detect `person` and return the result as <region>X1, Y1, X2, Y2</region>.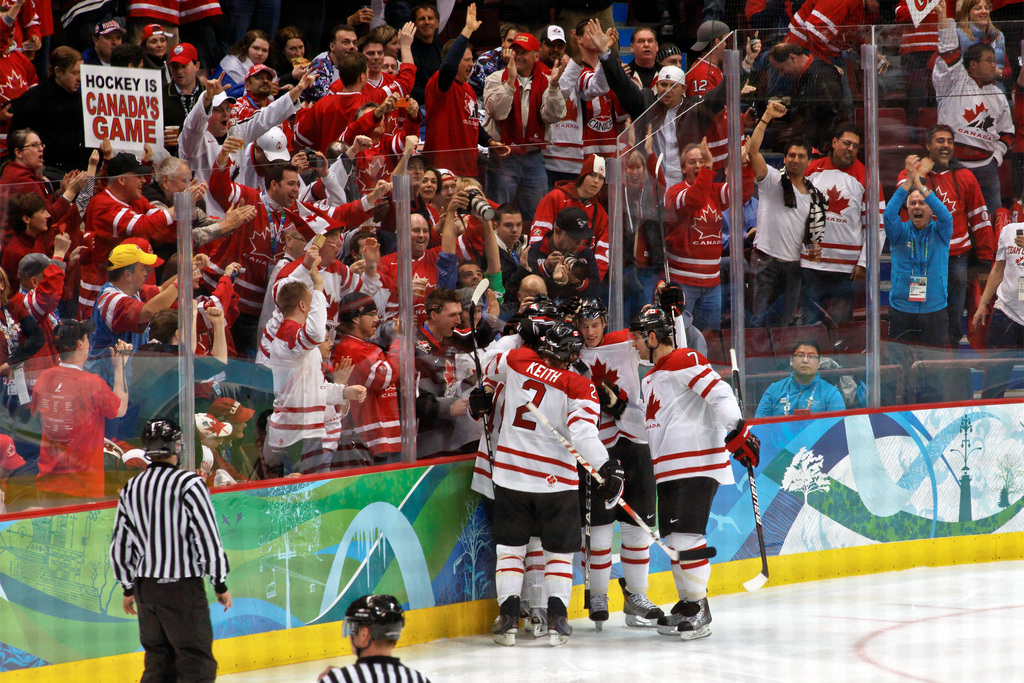
<region>566, 304, 652, 623</region>.
